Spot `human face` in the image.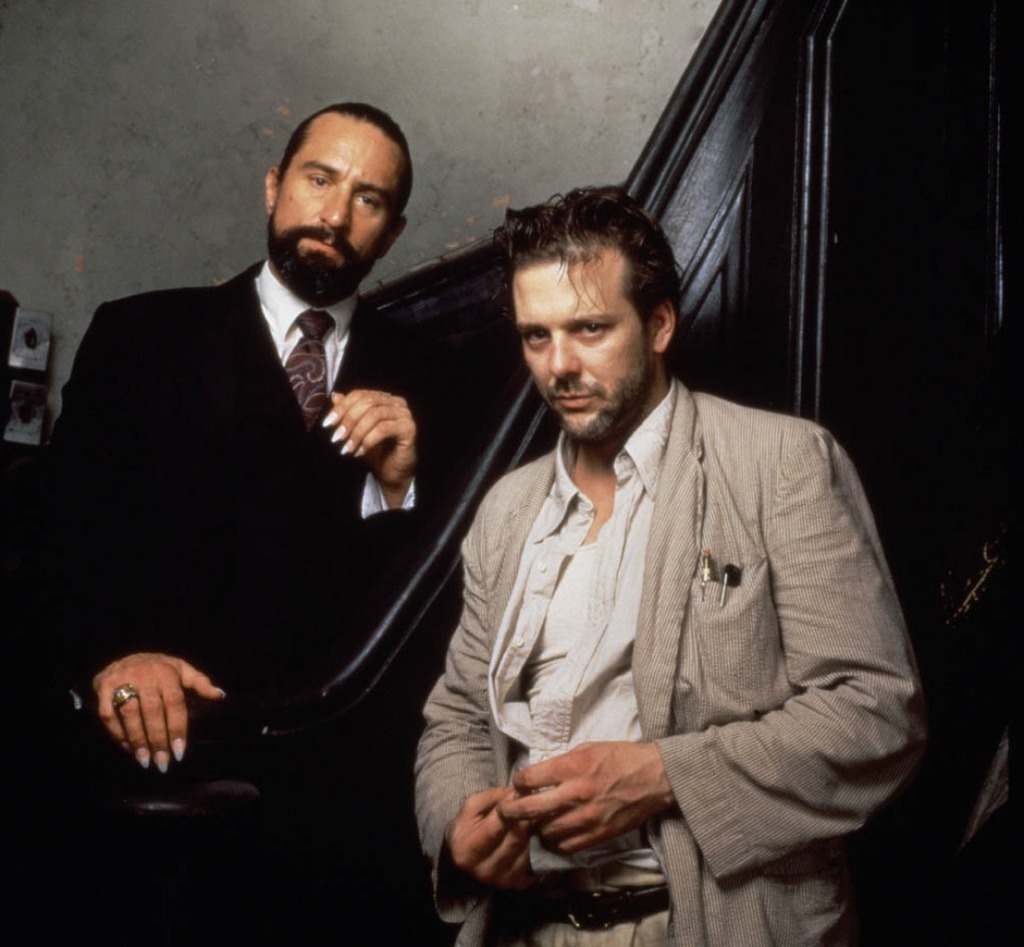
`human face` found at [513,262,651,443].
